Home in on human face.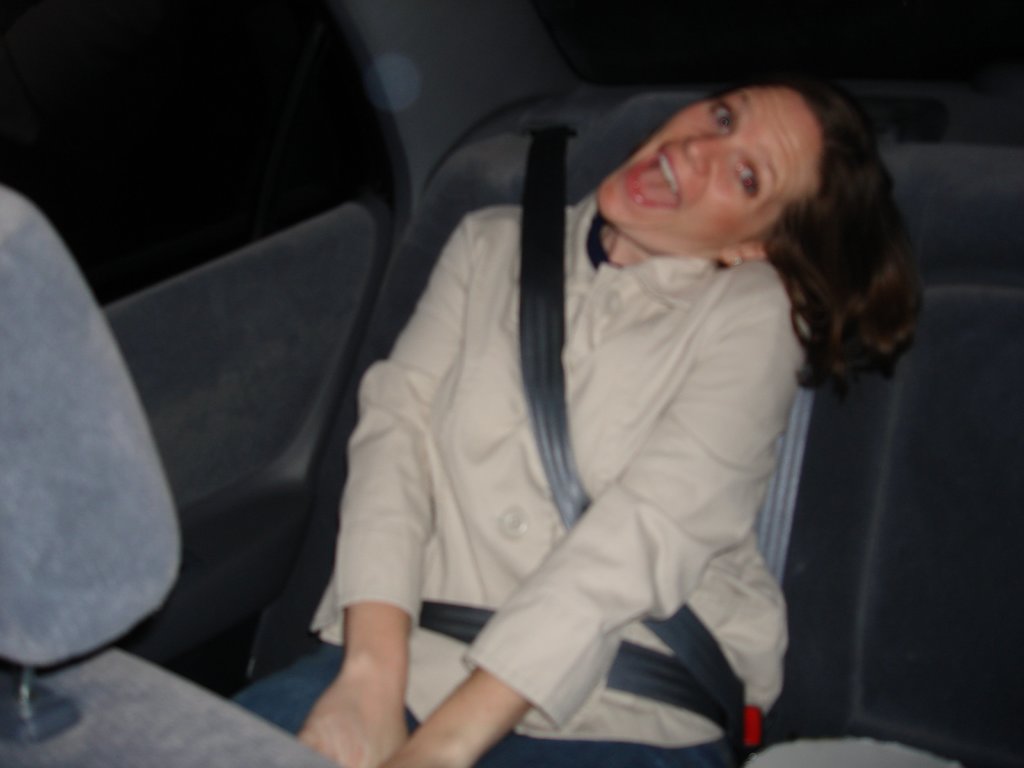
Homed in at [599, 84, 815, 262].
